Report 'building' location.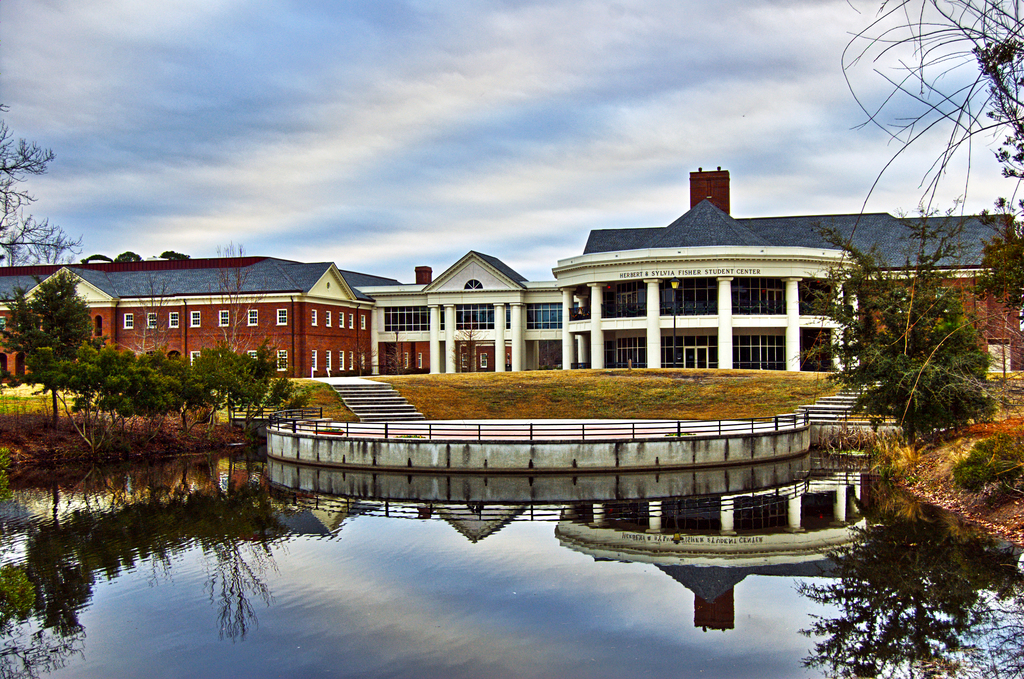
Report: 0/168/1023/384.
